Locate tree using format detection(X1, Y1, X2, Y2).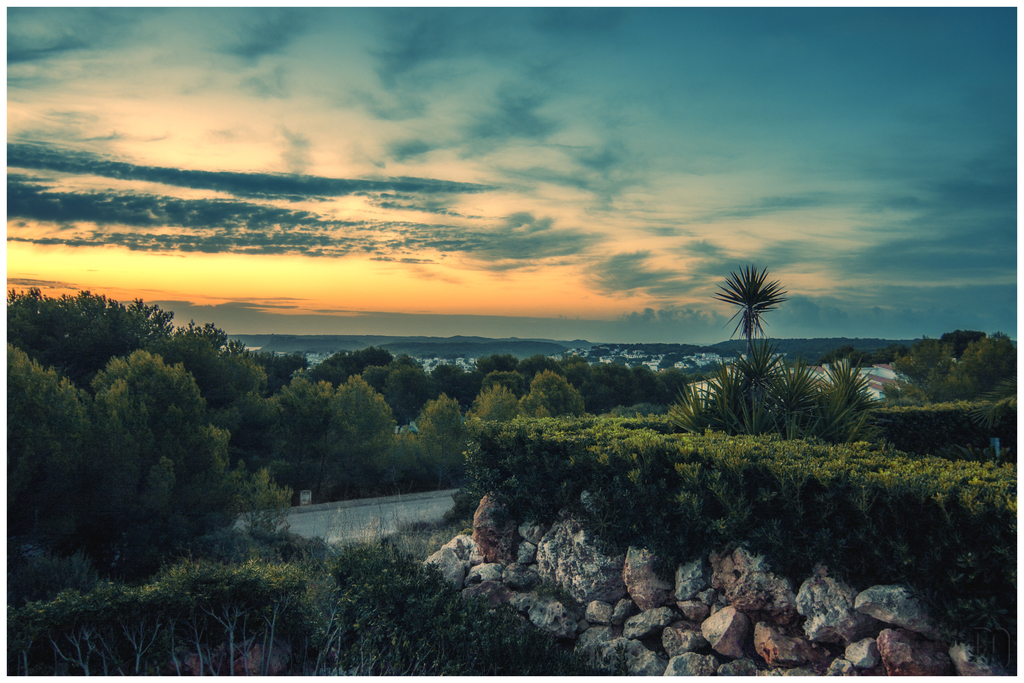
detection(477, 371, 526, 417).
